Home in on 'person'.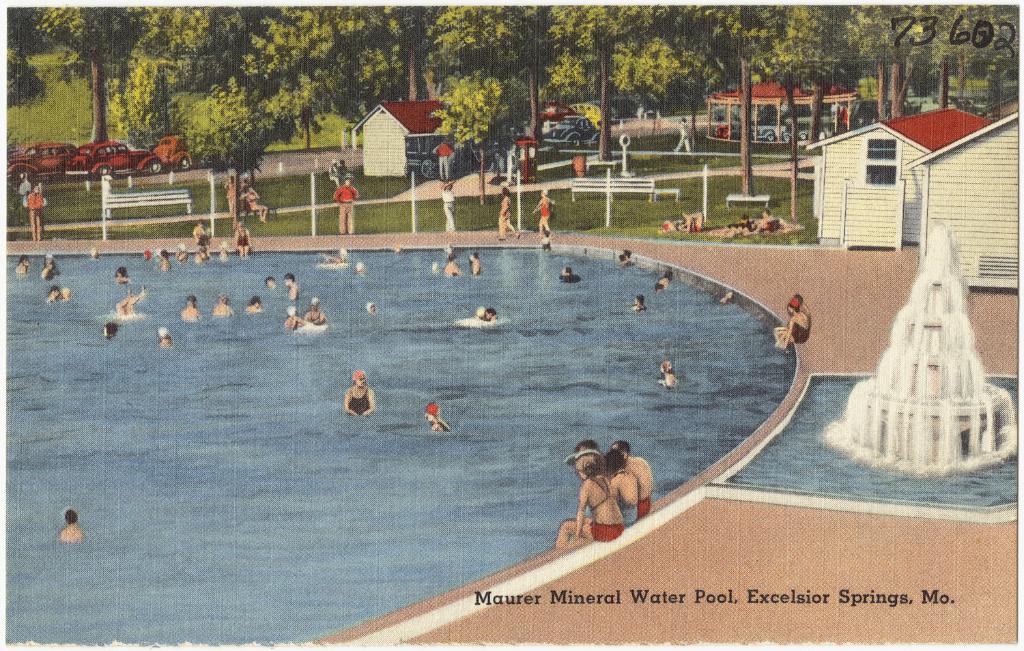
Homed in at left=45, top=290, right=61, bottom=306.
